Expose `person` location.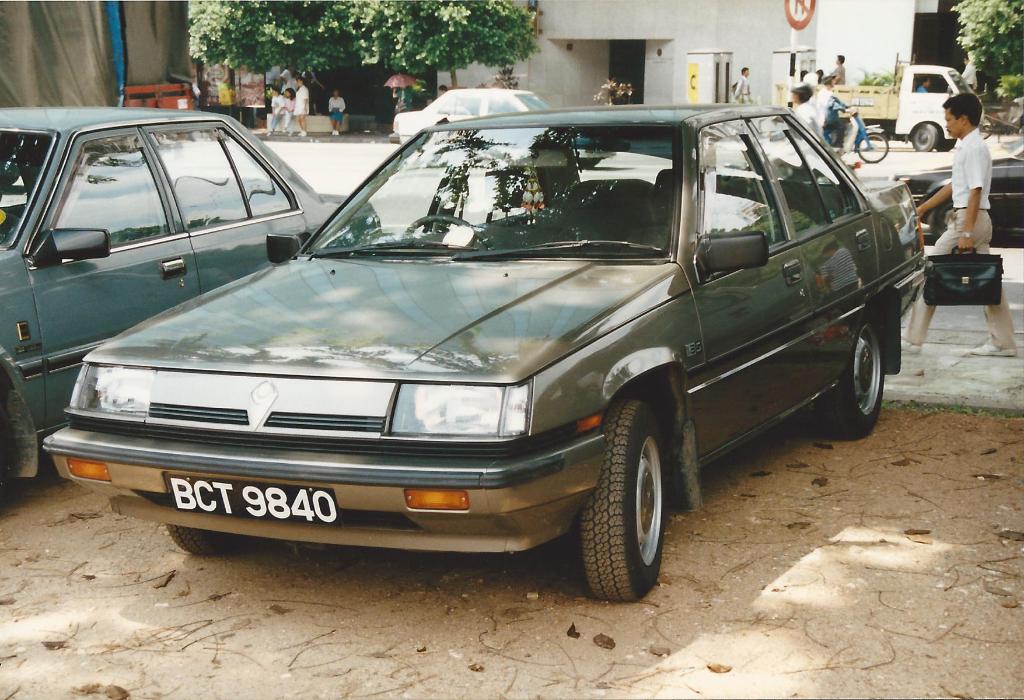
Exposed at [268, 61, 314, 139].
